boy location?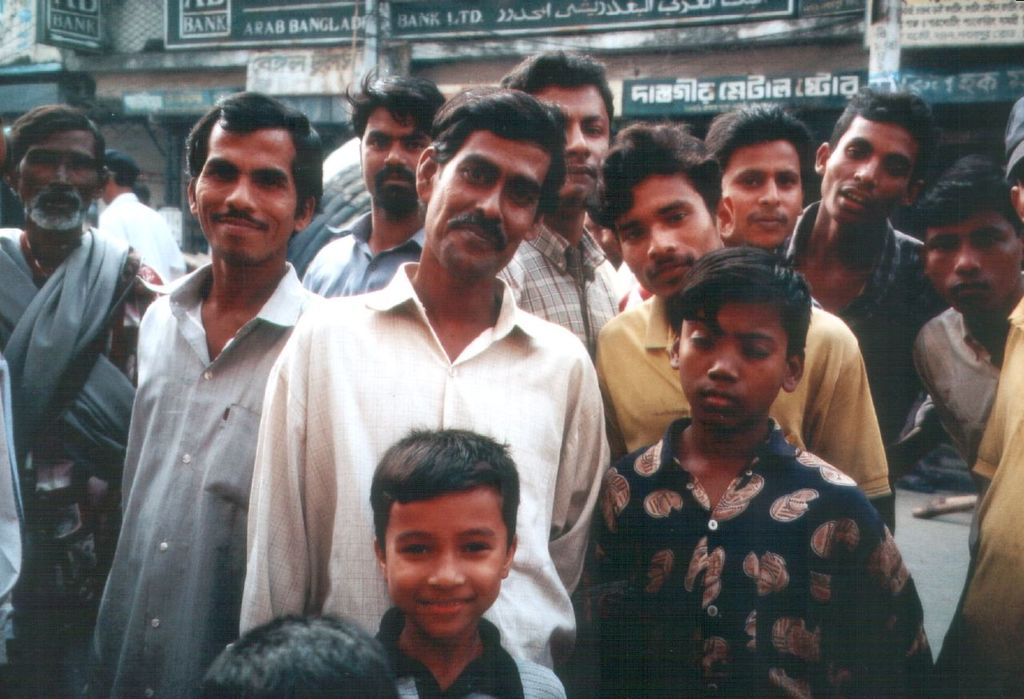
bbox(914, 150, 1023, 504)
